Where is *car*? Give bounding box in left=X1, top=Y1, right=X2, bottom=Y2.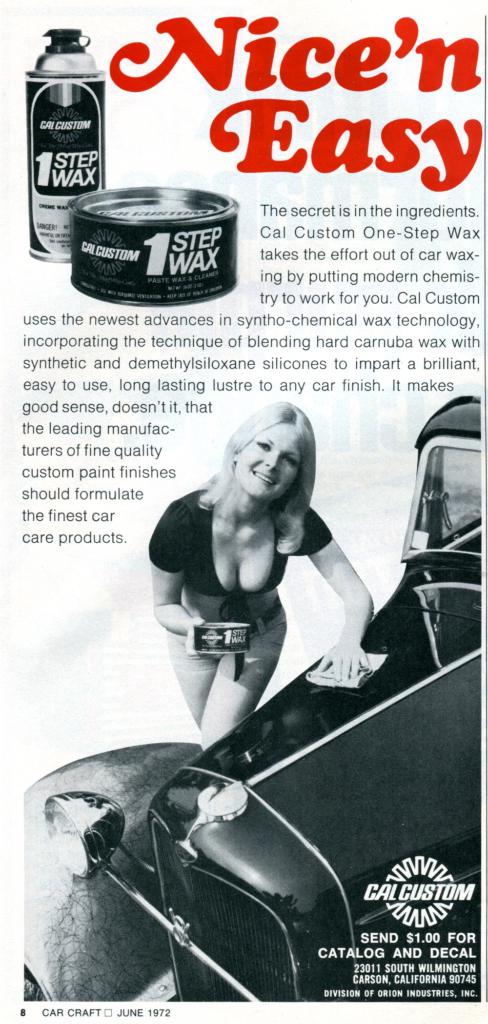
left=0, top=393, right=487, bottom=1007.
